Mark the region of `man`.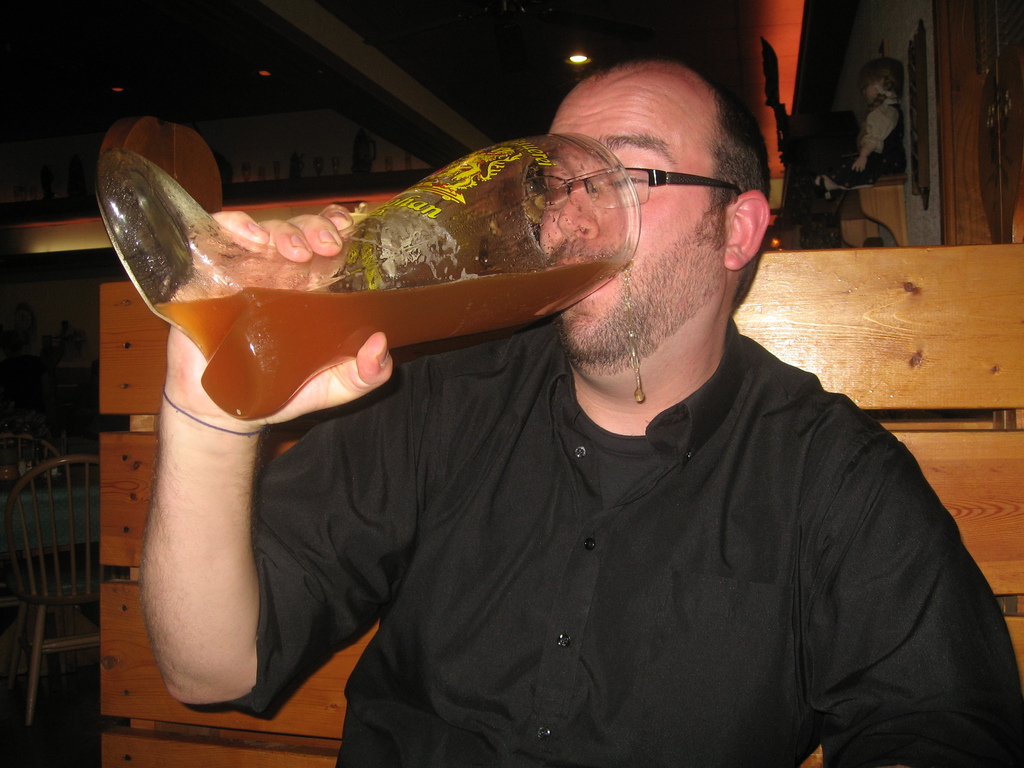
Region: {"x1": 129, "y1": 30, "x2": 1023, "y2": 767}.
